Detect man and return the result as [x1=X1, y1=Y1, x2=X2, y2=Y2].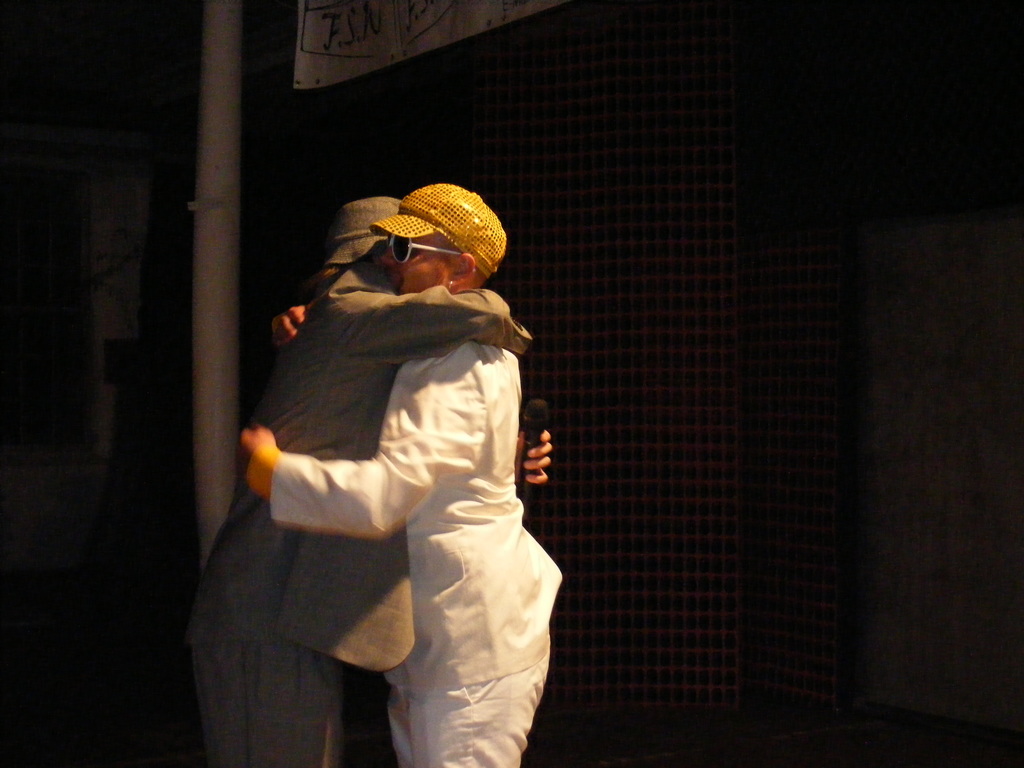
[x1=188, y1=186, x2=532, y2=767].
